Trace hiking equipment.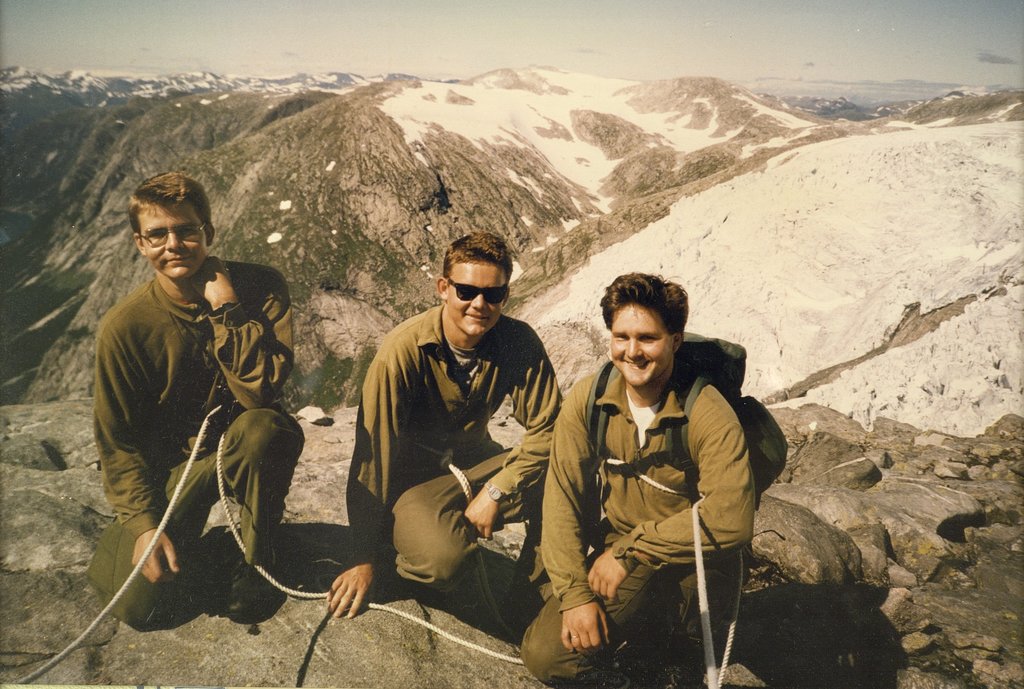
Traced to 9/385/230/688.
